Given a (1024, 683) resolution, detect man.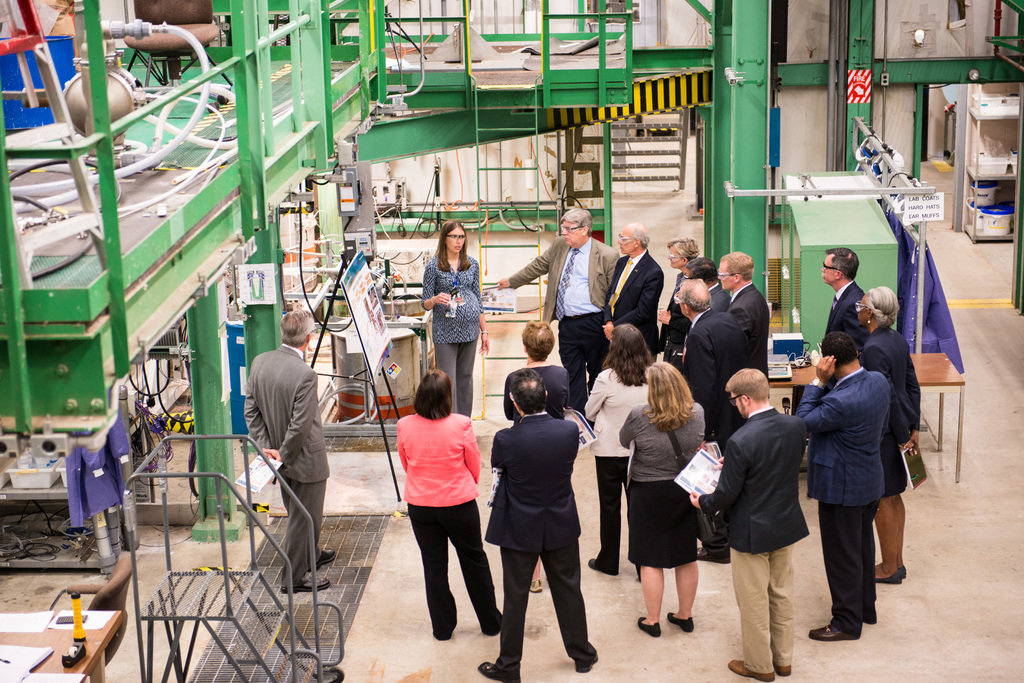
<box>795,332,890,641</box>.
